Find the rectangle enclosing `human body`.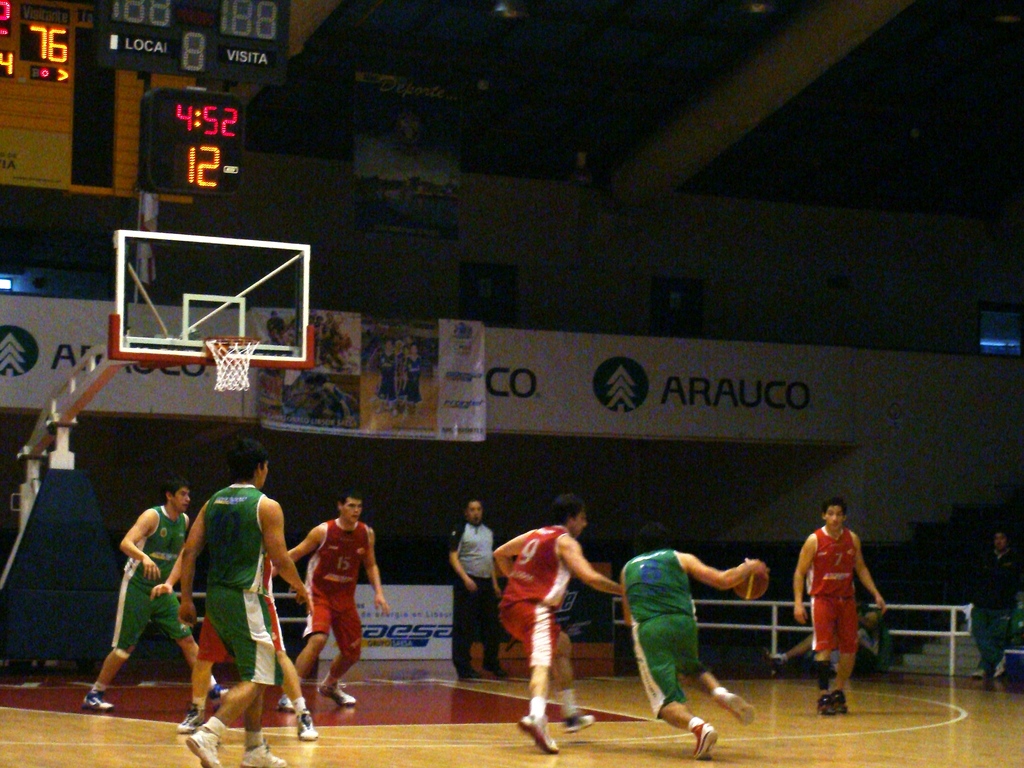
<bbox>85, 474, 198, 705</bbox>.
